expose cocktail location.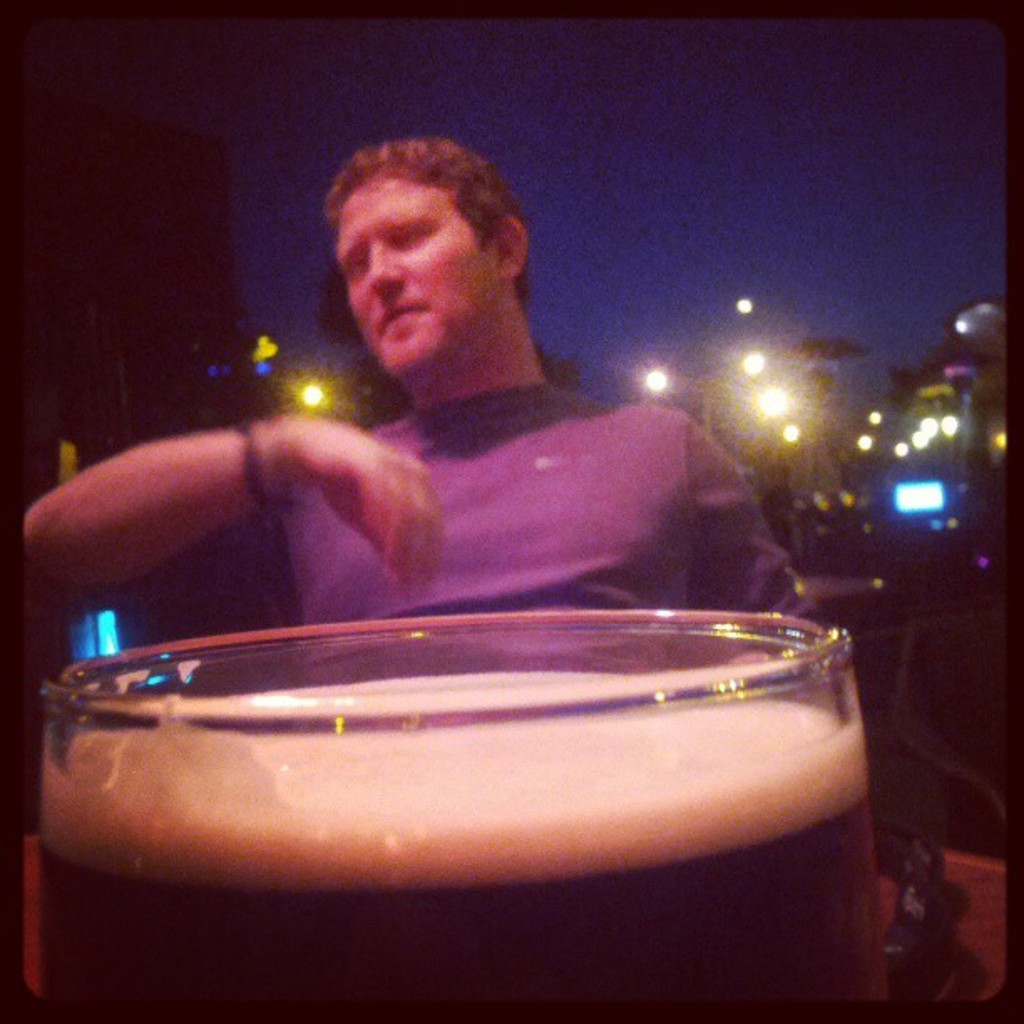
Exposed at Rect(30, 599, 882, 1021).
